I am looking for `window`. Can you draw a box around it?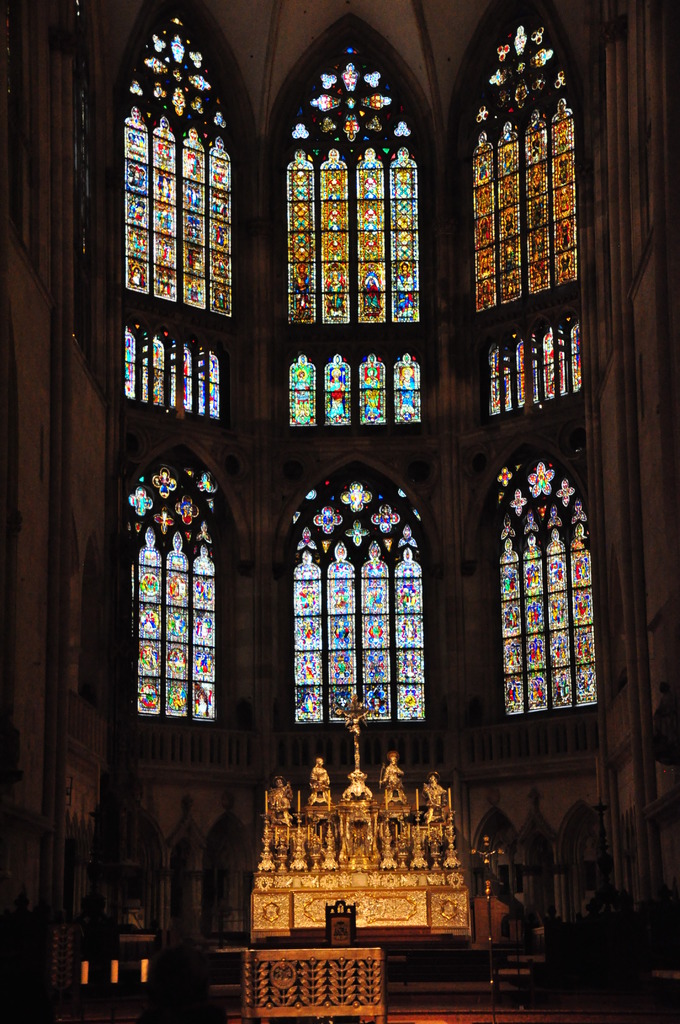
Sure, the bounding box is box=[283, 350, 430, 442].
